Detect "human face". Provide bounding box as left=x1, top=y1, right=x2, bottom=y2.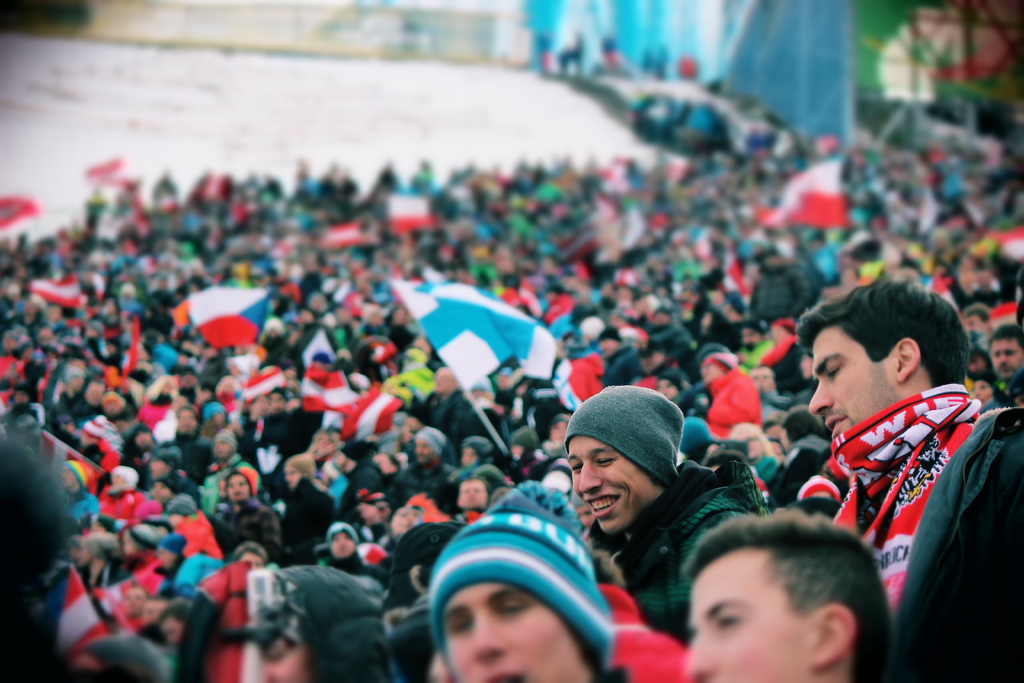
left=805, top=329, right=908, bottom=431.
